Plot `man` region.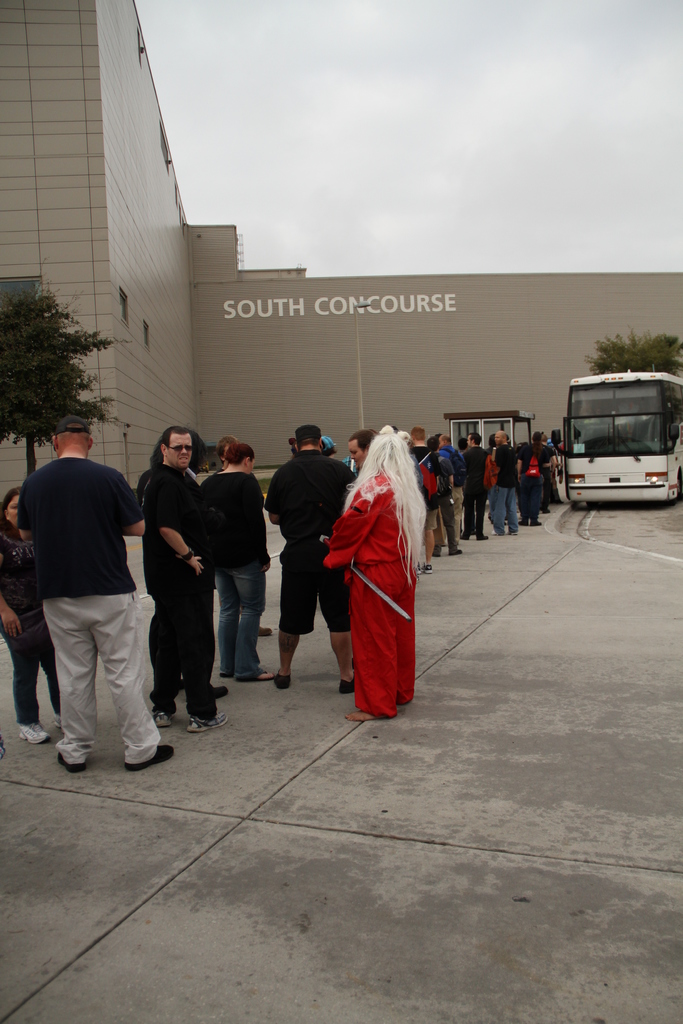
Plotted at box(431, 435, 459, 554).
